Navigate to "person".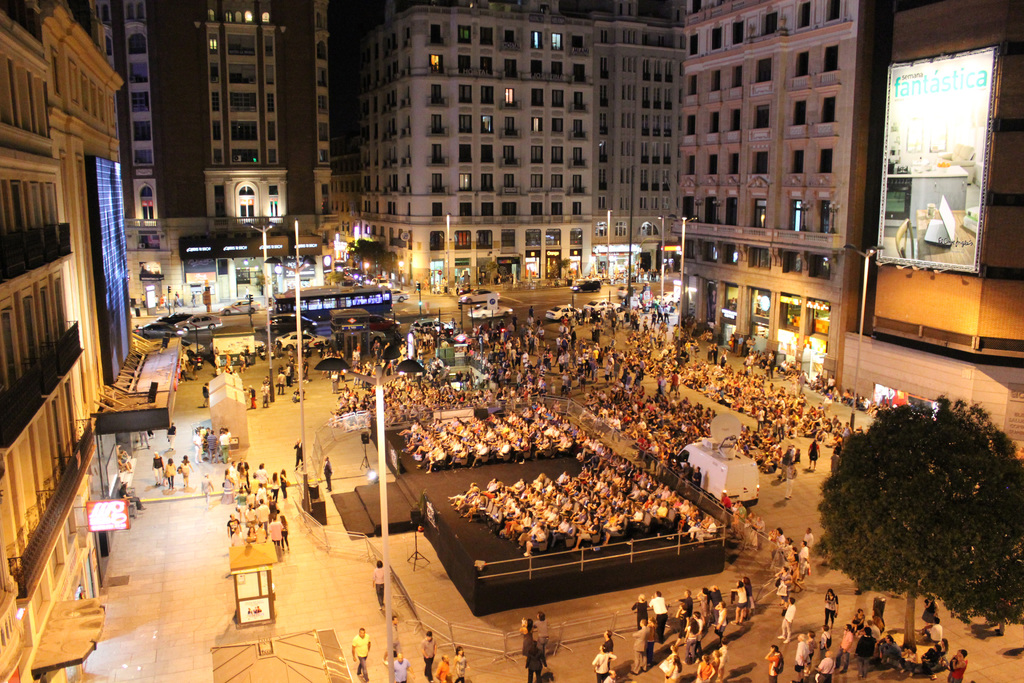
Navigation target: bbox=[162, 296, 173, 312].
